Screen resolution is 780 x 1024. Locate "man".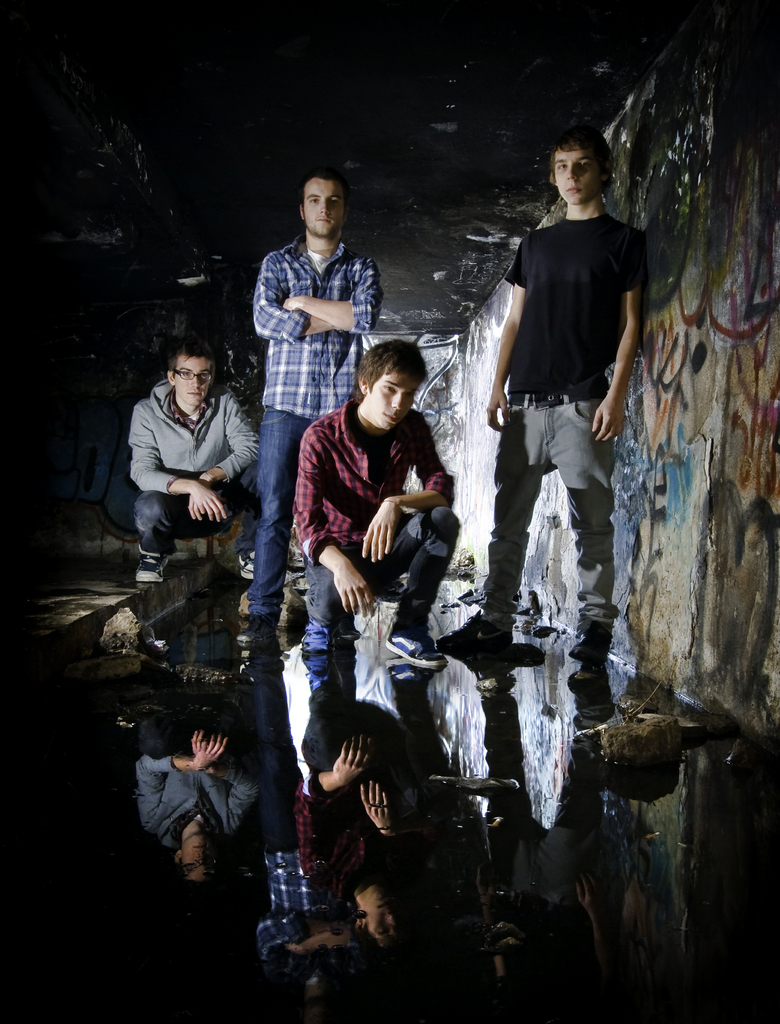
select_region(288, 352, 461, 681).
